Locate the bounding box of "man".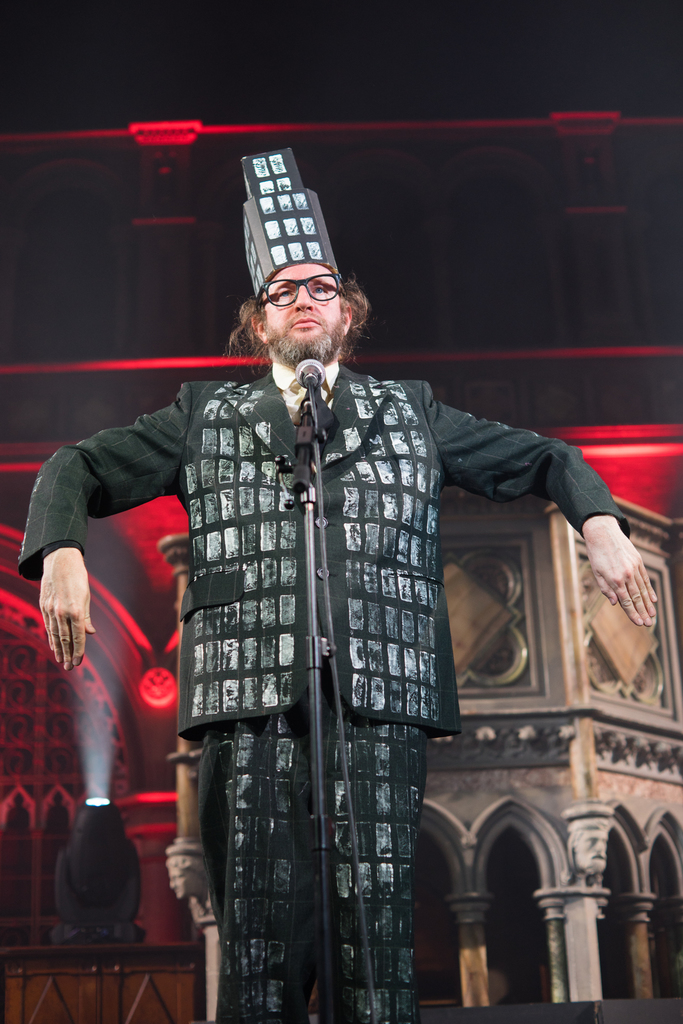
Bounding box: 20/150/656/1023.
